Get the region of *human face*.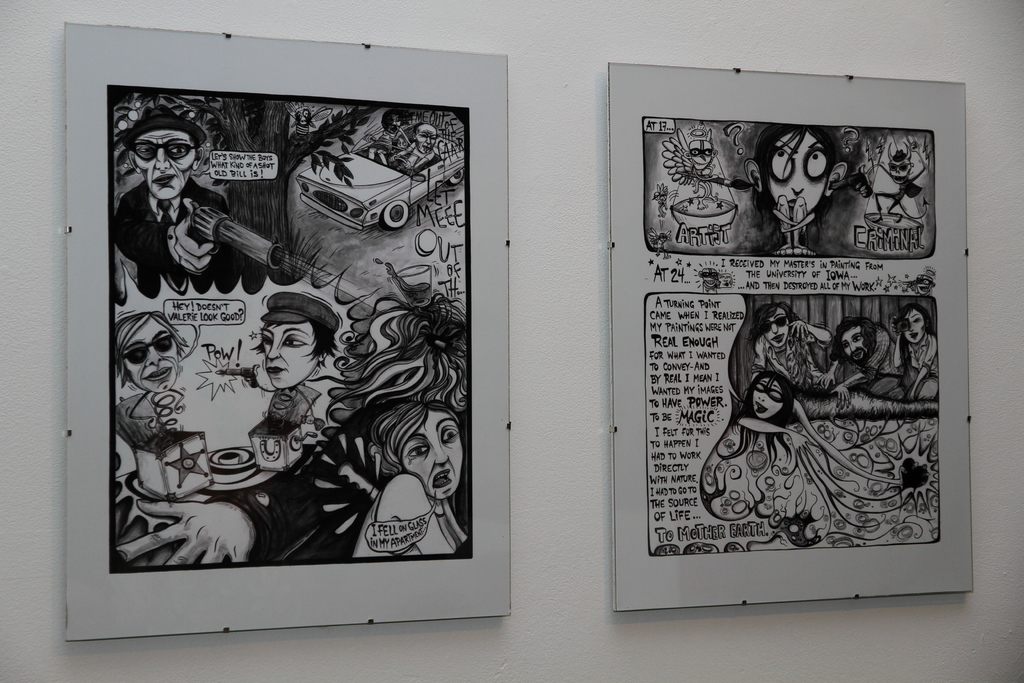
{"x1": 385, "y1": 116, "x2": 400, "y2": 130}.
